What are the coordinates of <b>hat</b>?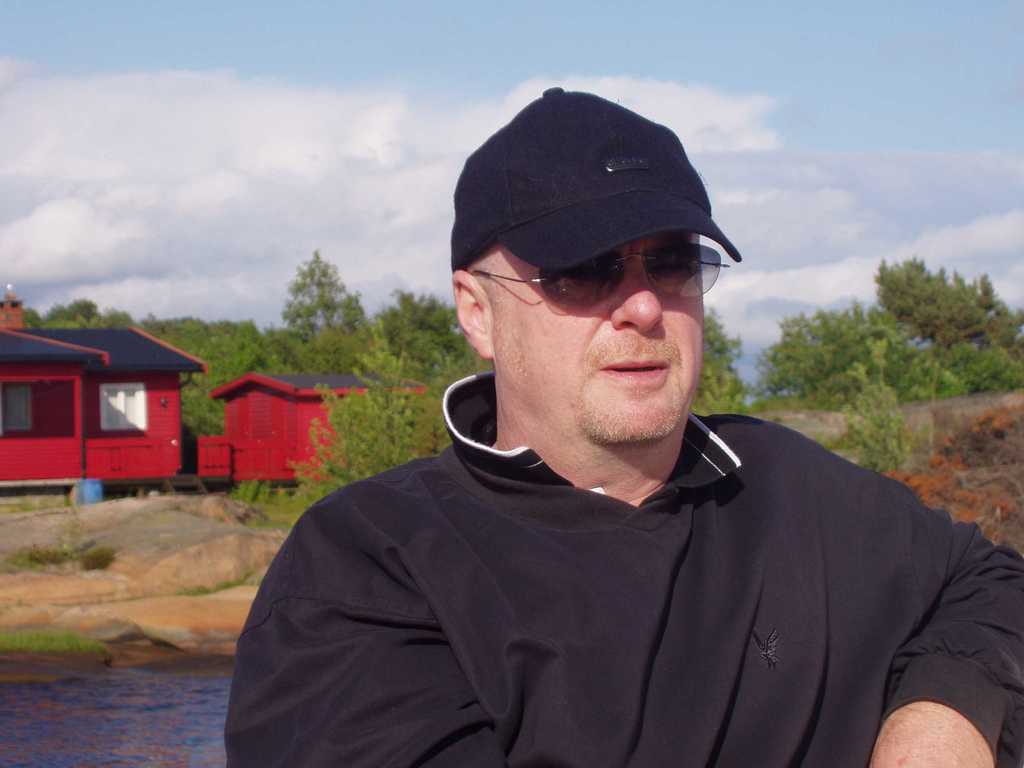
449 87 743 276.
